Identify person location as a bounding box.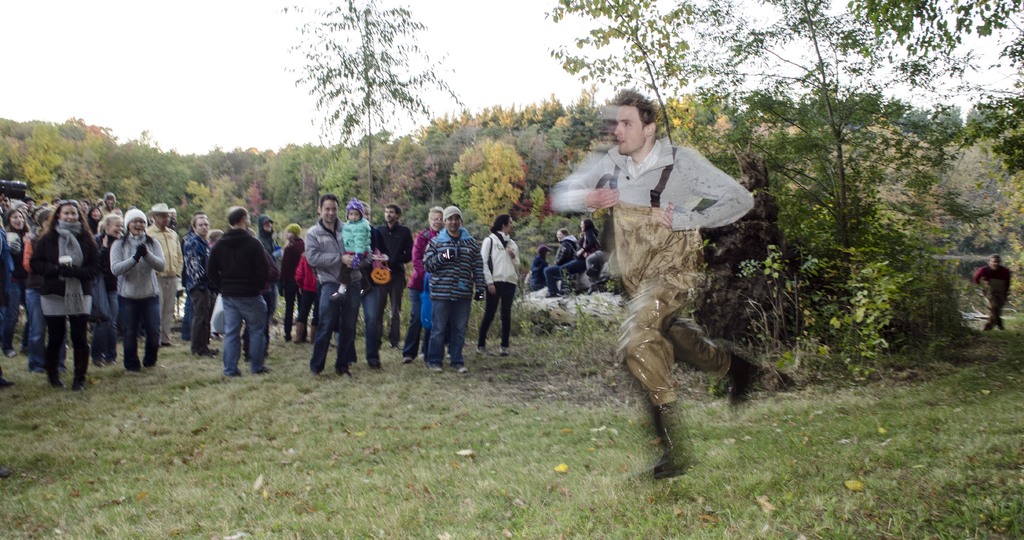
<bbox>538, 224, 583, 300</bbox>.
